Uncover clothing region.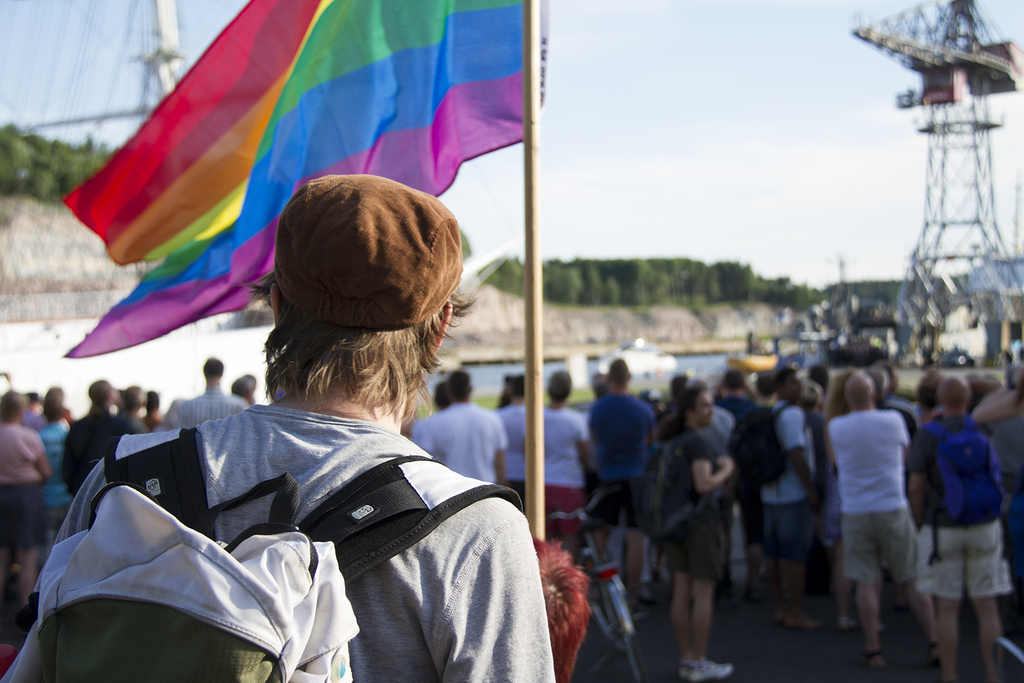
Uncovered: region(414, 401, 502, 484).
